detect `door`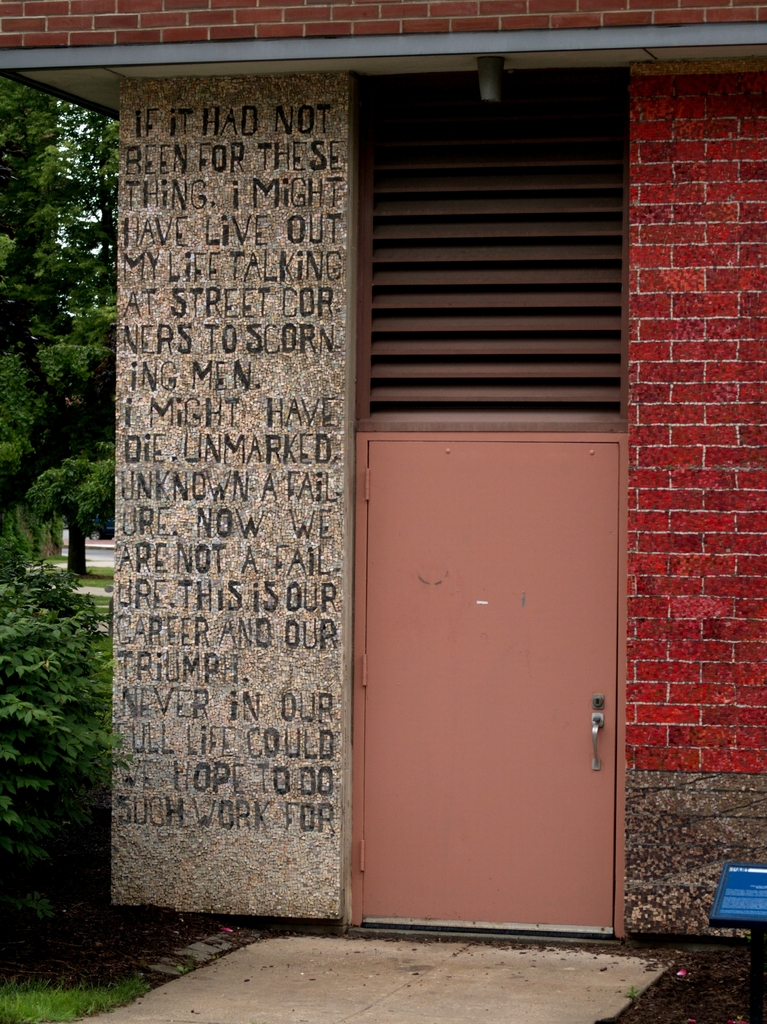
rect(348, 361, 620, 895)
